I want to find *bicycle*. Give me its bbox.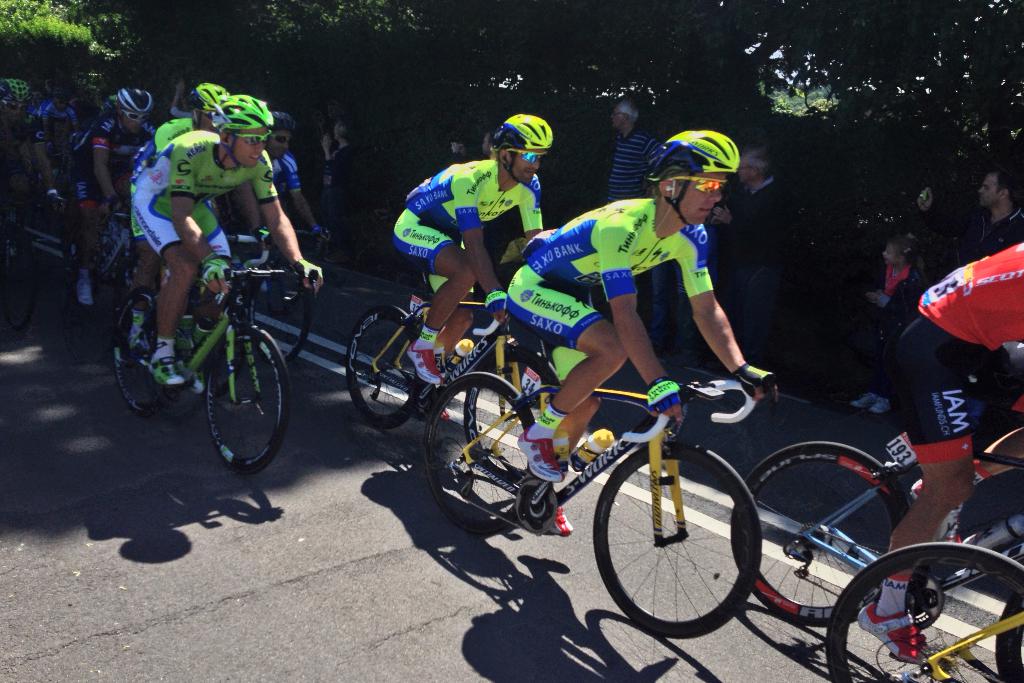
422 373 762 638.
